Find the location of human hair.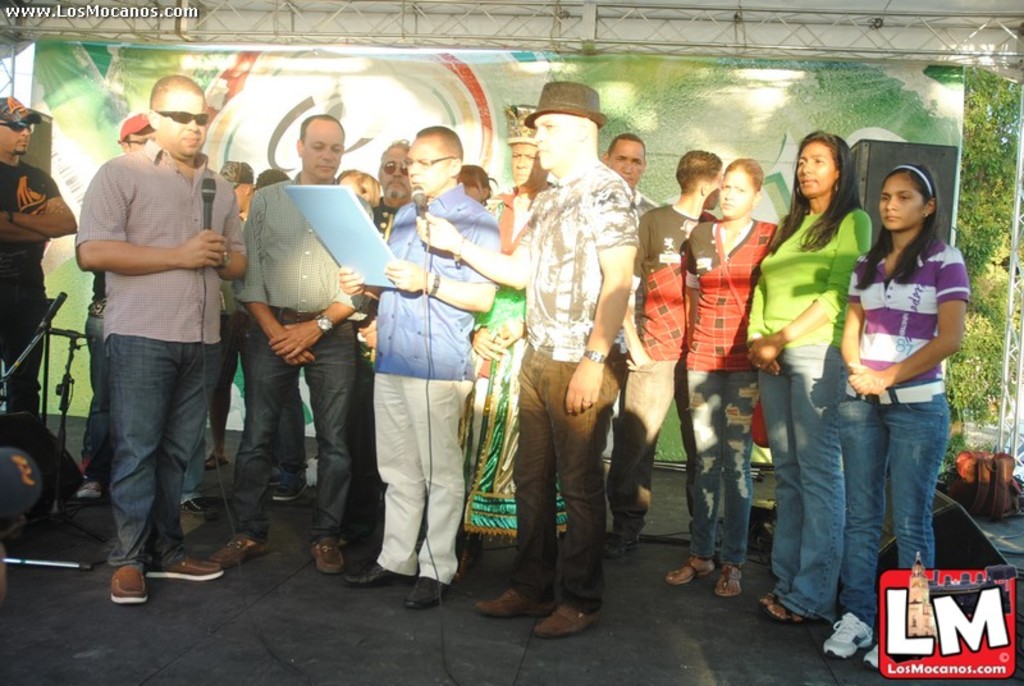
Location: (left=461, top=164, right=493, bottom=193).
